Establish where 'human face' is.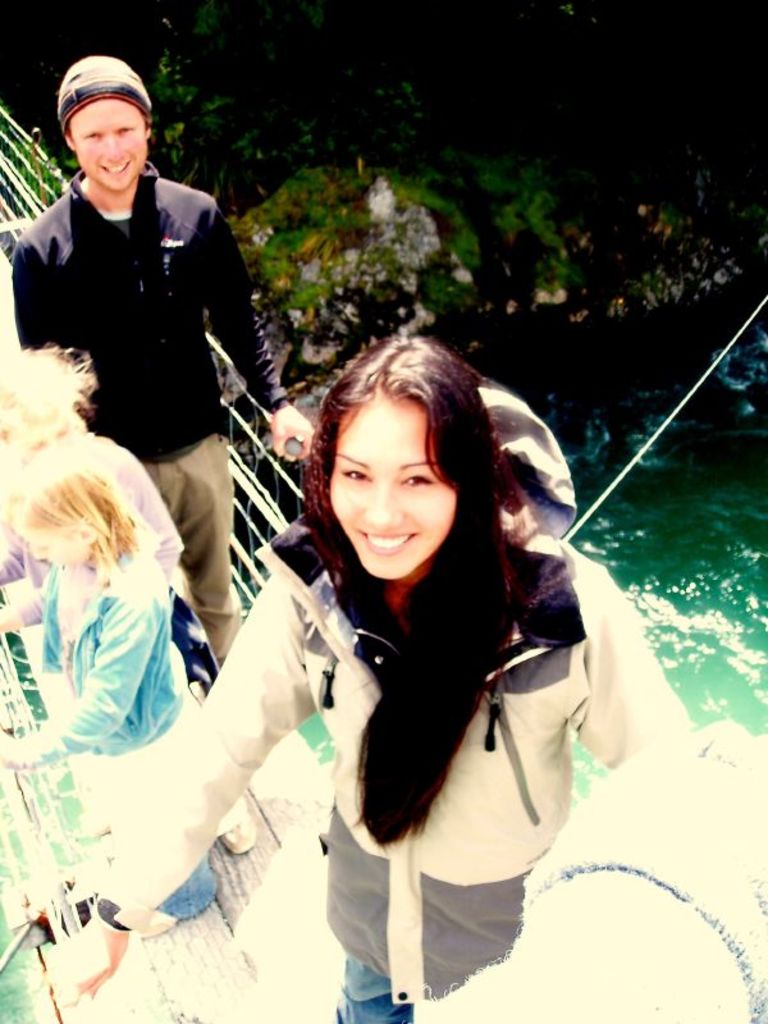
Established at (323,393,453,586).
